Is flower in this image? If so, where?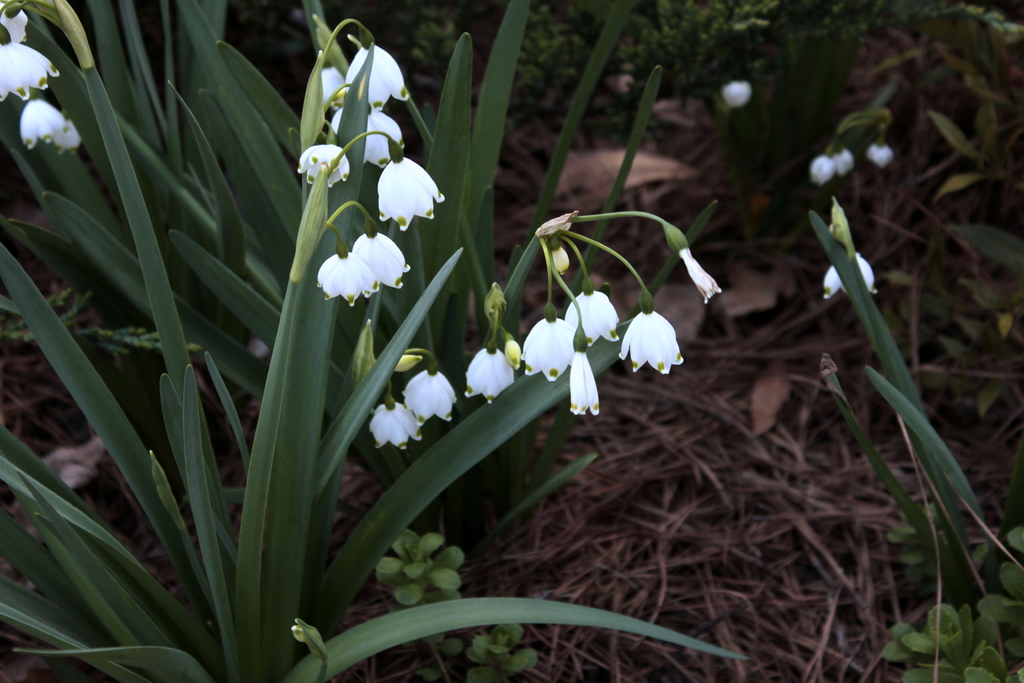
Yes, at l=315, t=242, r=381, b=309.
